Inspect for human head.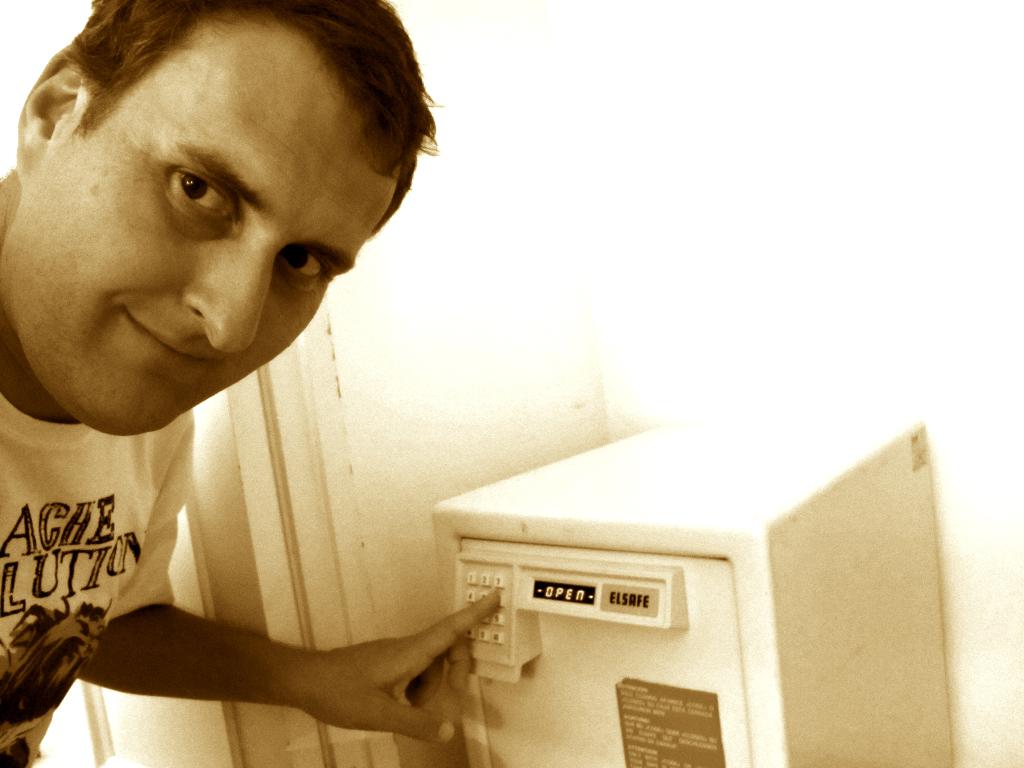
Inspection: 3 0 425 410.
